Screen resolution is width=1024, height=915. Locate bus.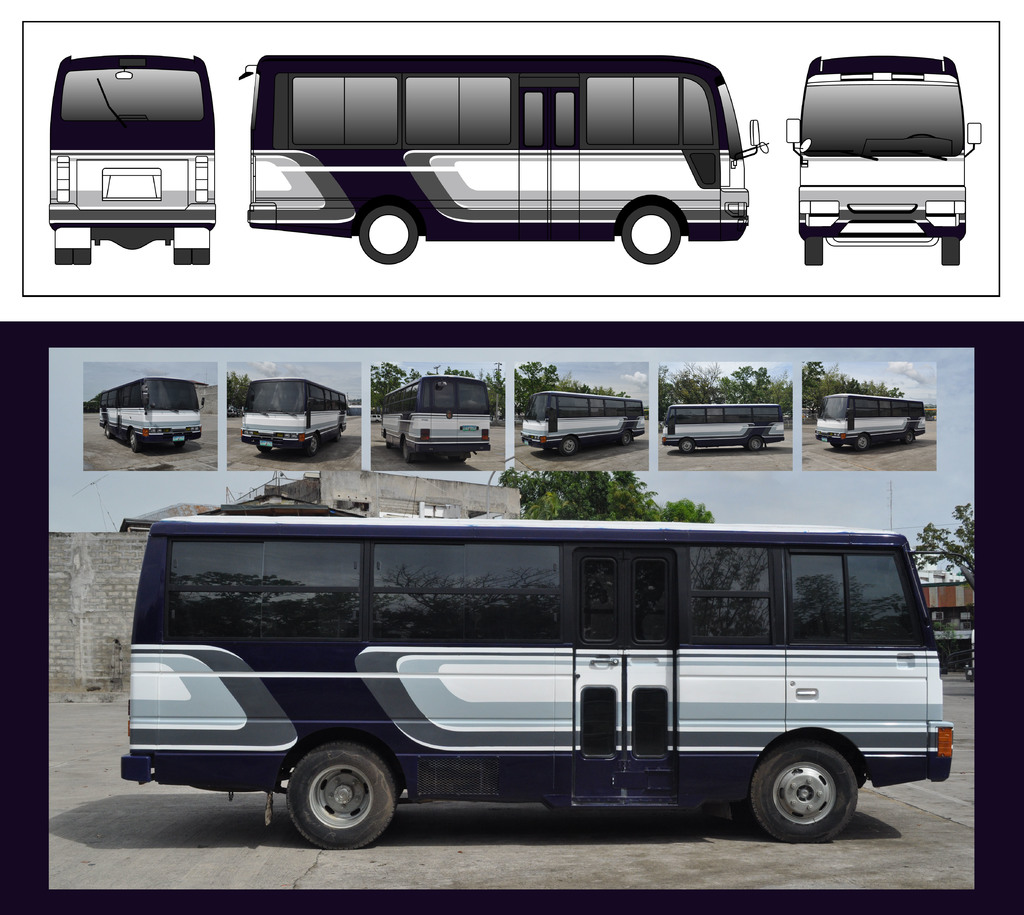
BBox(816, 392, 927, 451).
